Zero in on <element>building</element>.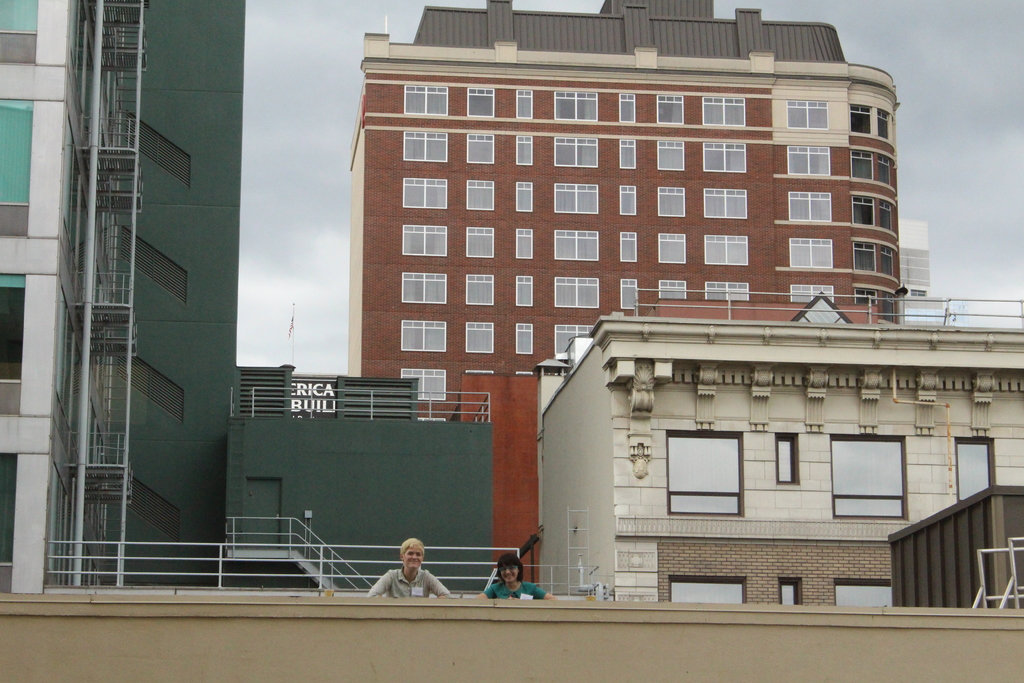
Zeroed in: <box>348,0,901,421</box>.
